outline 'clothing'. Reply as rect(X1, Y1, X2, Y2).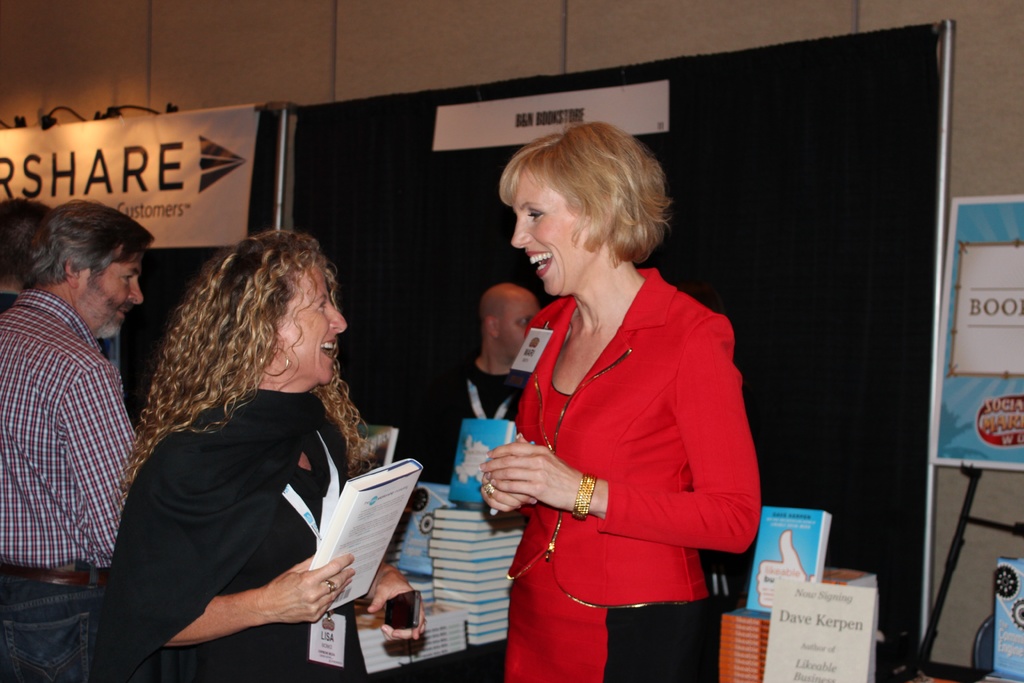
rect(87, 384, 373, 682).
